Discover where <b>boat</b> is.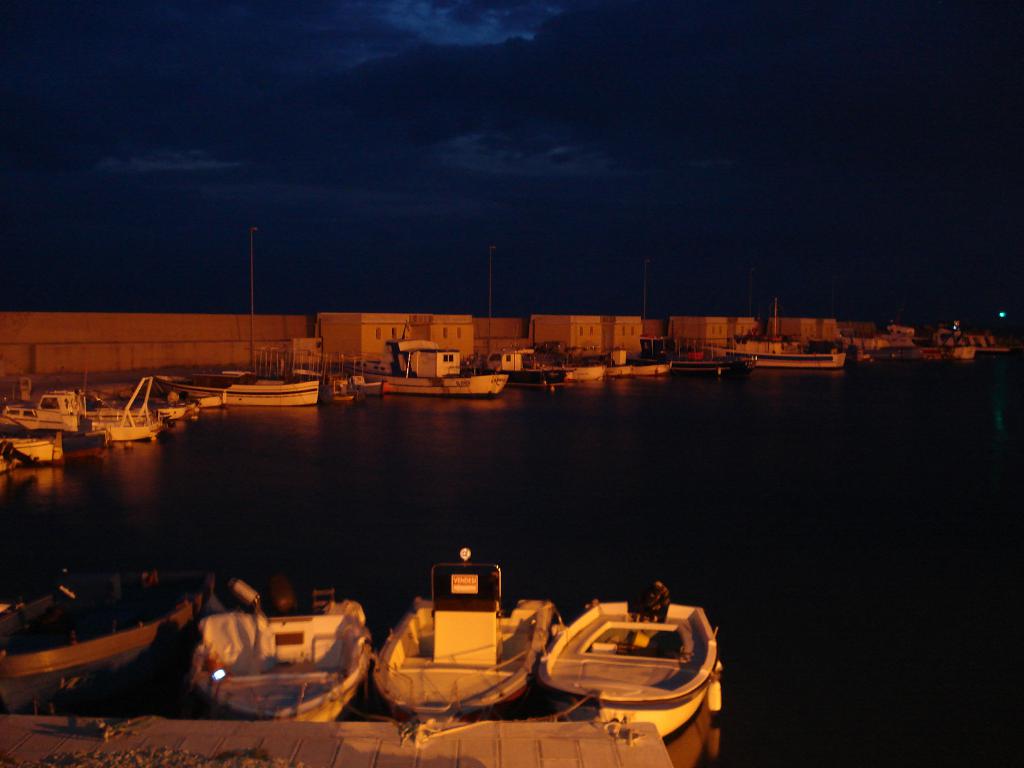
Discovered at box(509, 586, 754, 743).
